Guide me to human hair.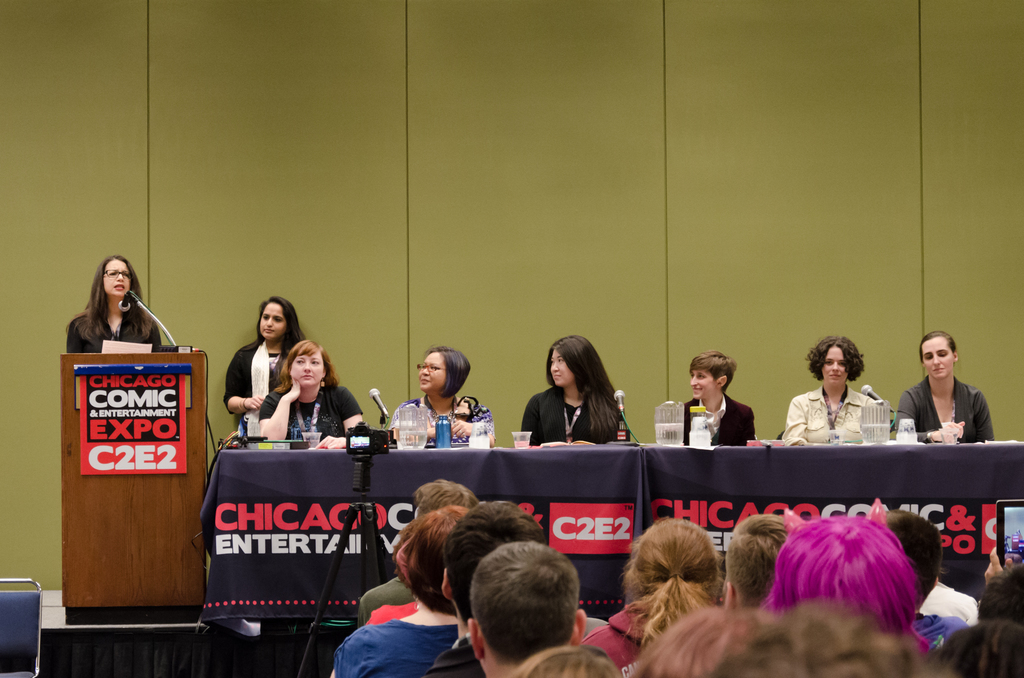
Guidance: {"x1": 387, "y1": 504, "x2": 469, "y2": 615}.
